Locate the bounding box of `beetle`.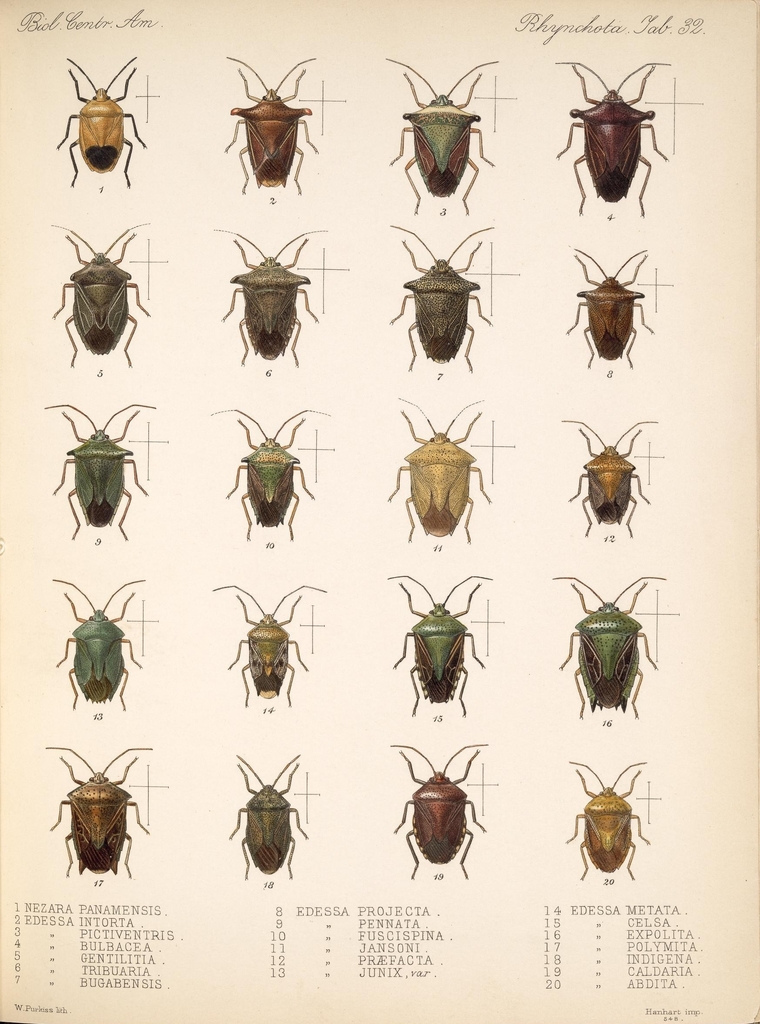
Bounding box: Rect(51, 405, 157, 538).
